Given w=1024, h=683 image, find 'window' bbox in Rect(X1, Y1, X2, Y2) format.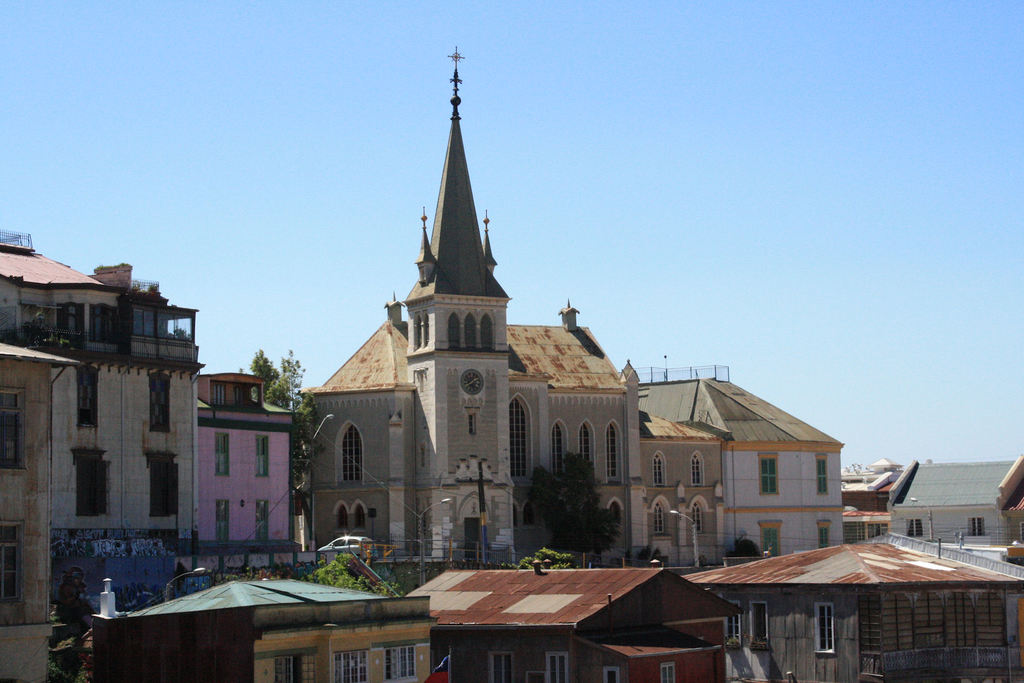
Rect(326, 650, 371, 680).
